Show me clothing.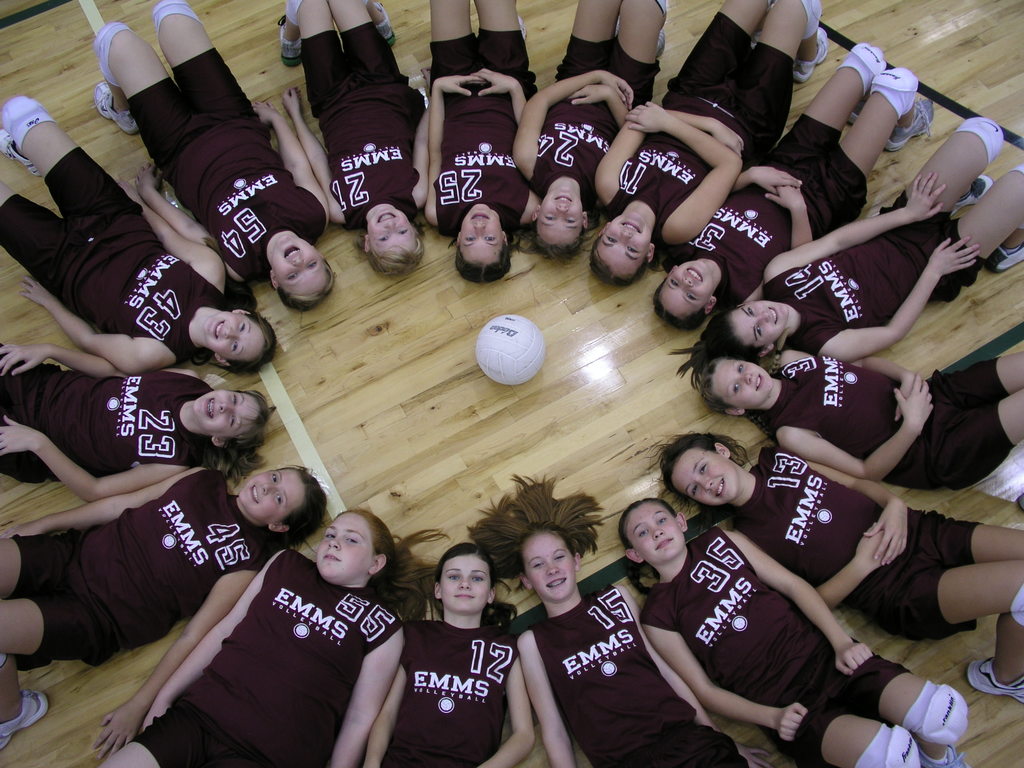
clothing is here: select_region(668, 106, 871, 300).
